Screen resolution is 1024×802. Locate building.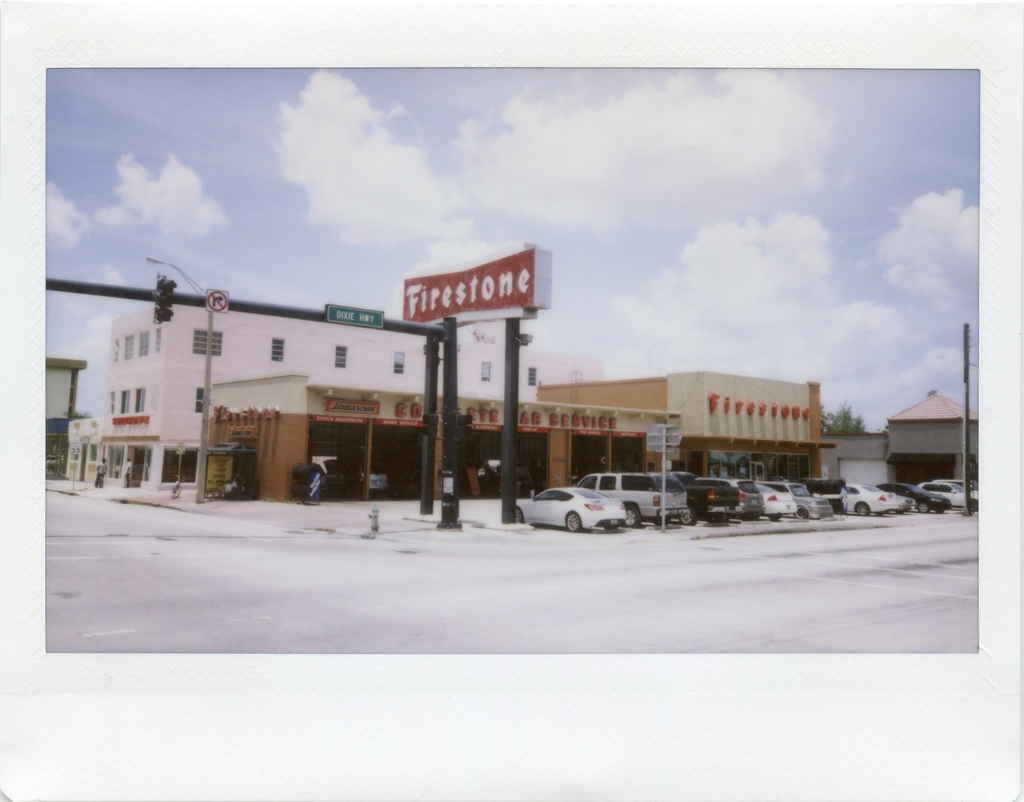
bbox=(42, 358, 89, 469).
